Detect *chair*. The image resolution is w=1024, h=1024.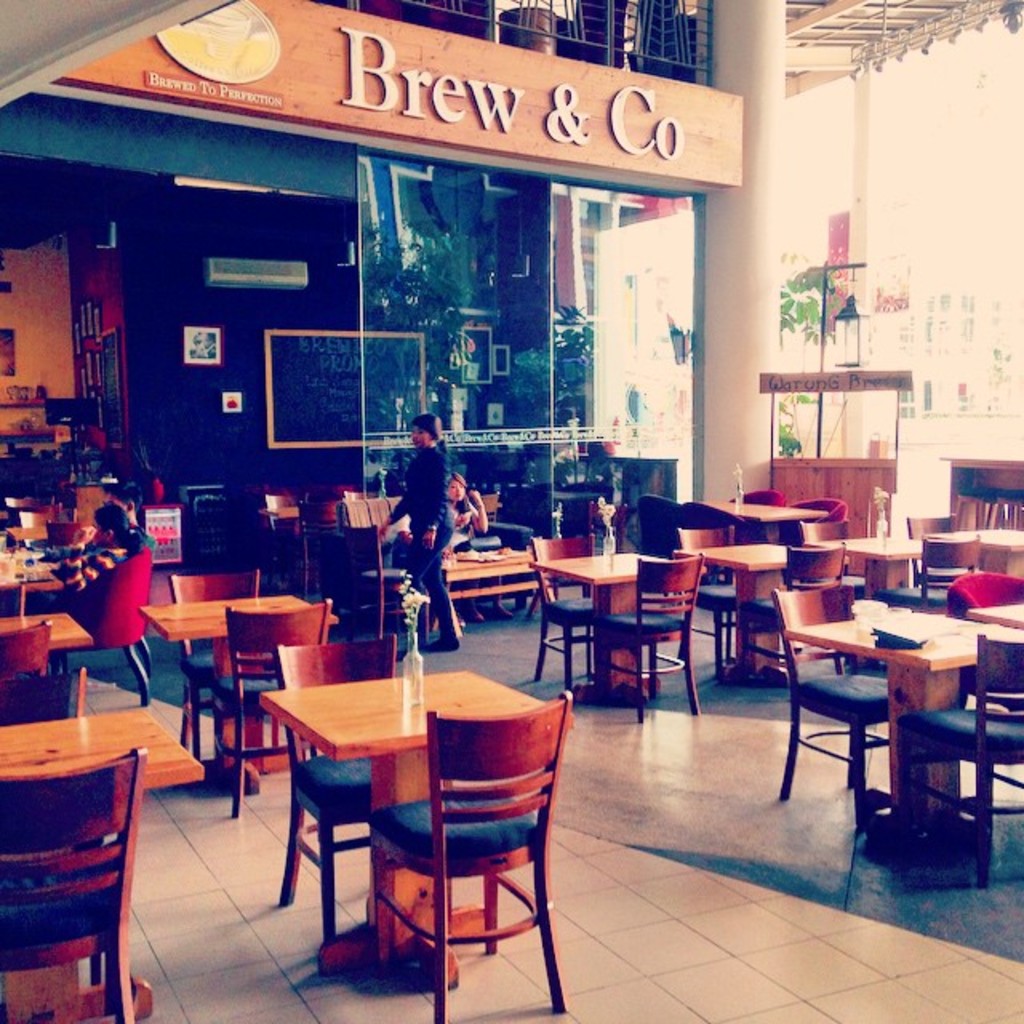
{"left": 261, "top": 490, "right": 304, "bottom": 590}.
